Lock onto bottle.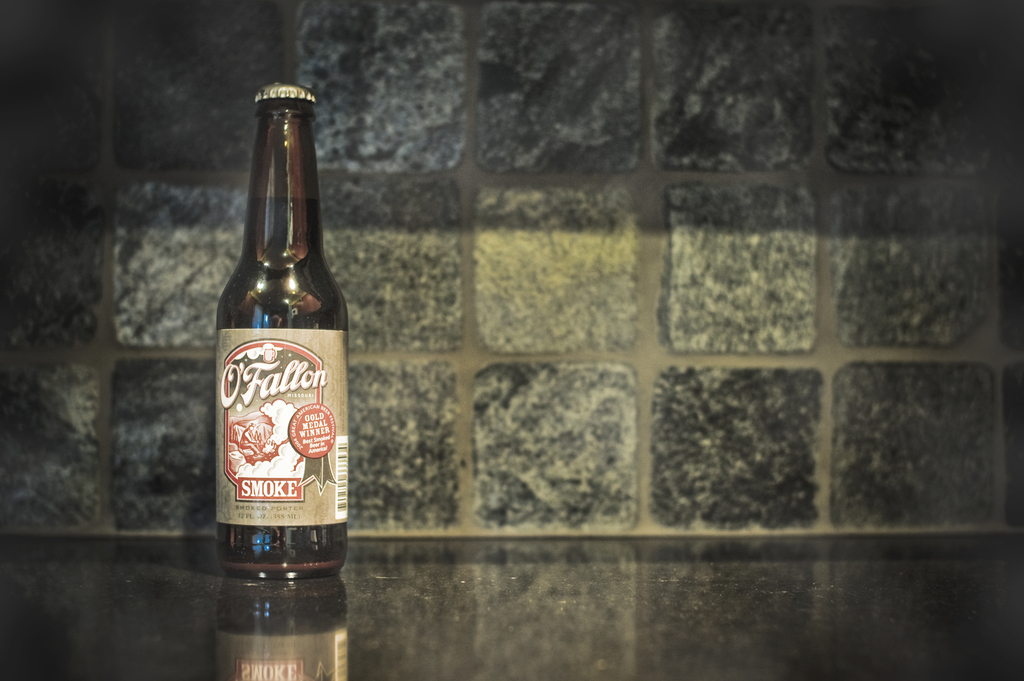
Locked: (214,84,345,582).
